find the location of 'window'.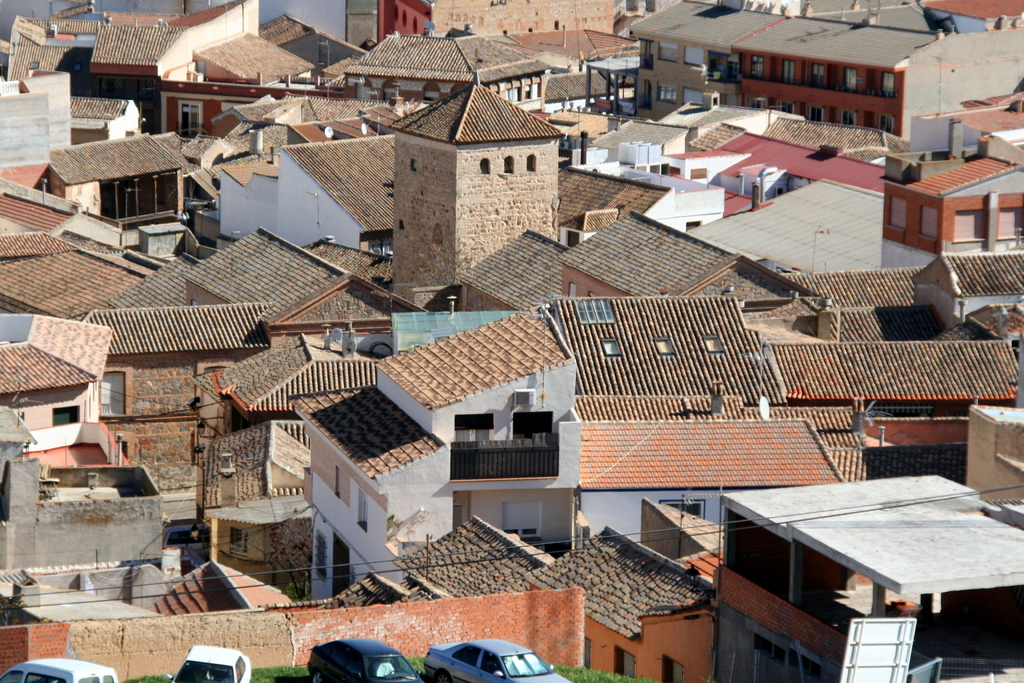
Location: bbox=(811, 65, 820, 89).
